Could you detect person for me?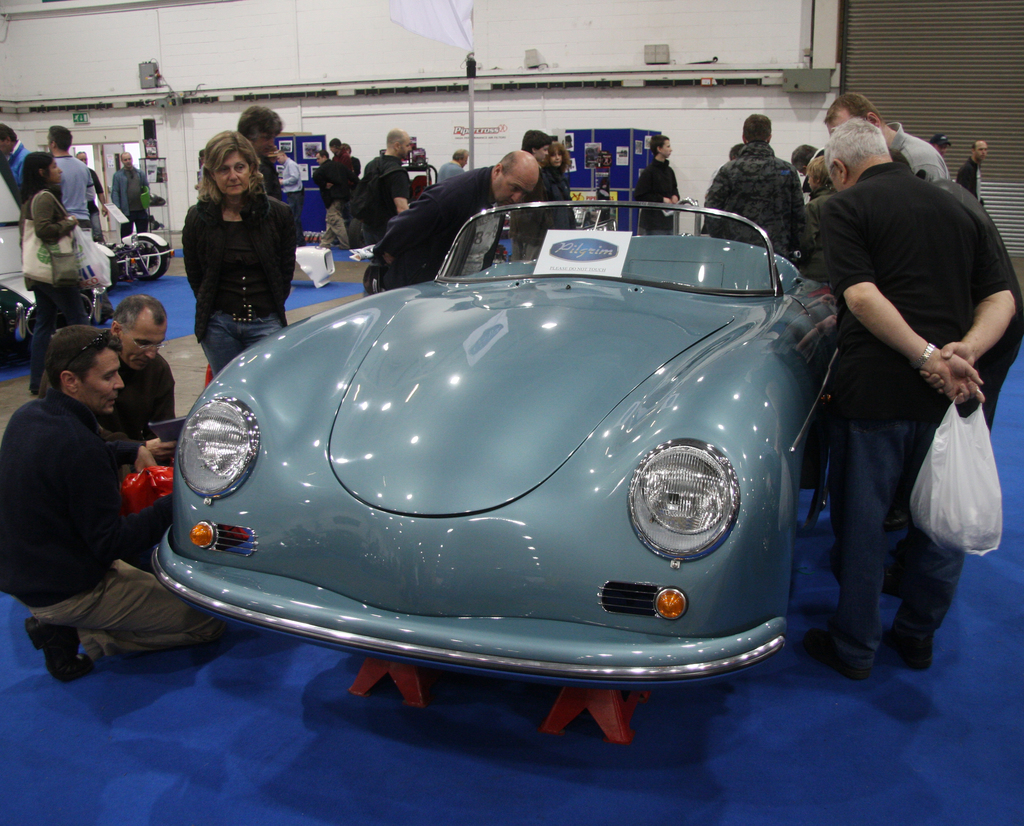
Detection result: [left=236, top=104, right=292, bottom=198].
